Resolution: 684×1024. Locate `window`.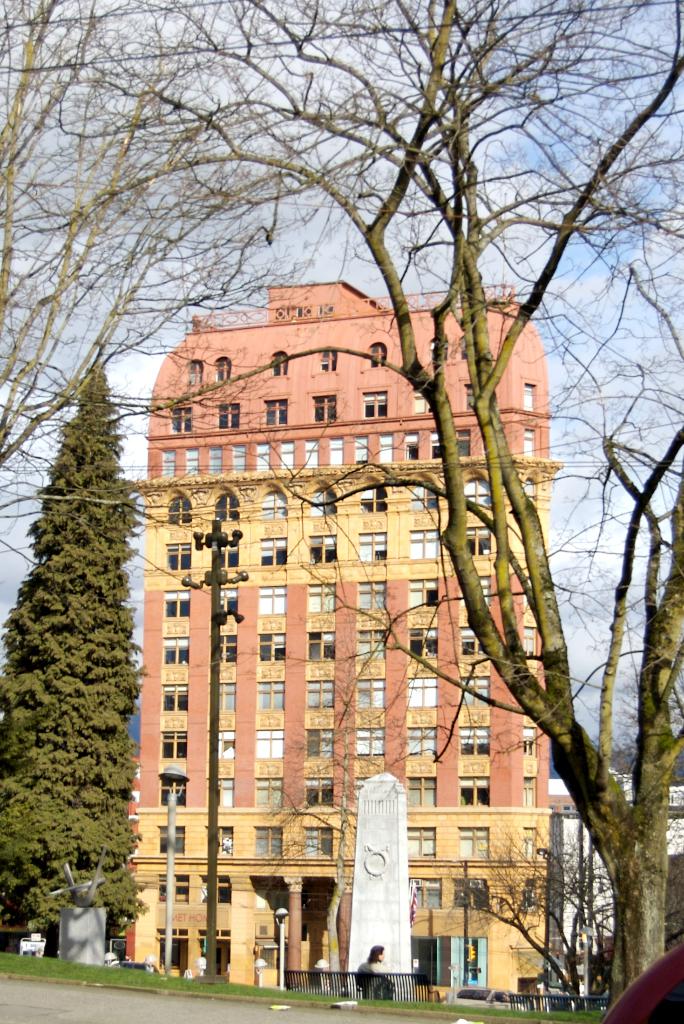
region(199, 928, 227, 975).
